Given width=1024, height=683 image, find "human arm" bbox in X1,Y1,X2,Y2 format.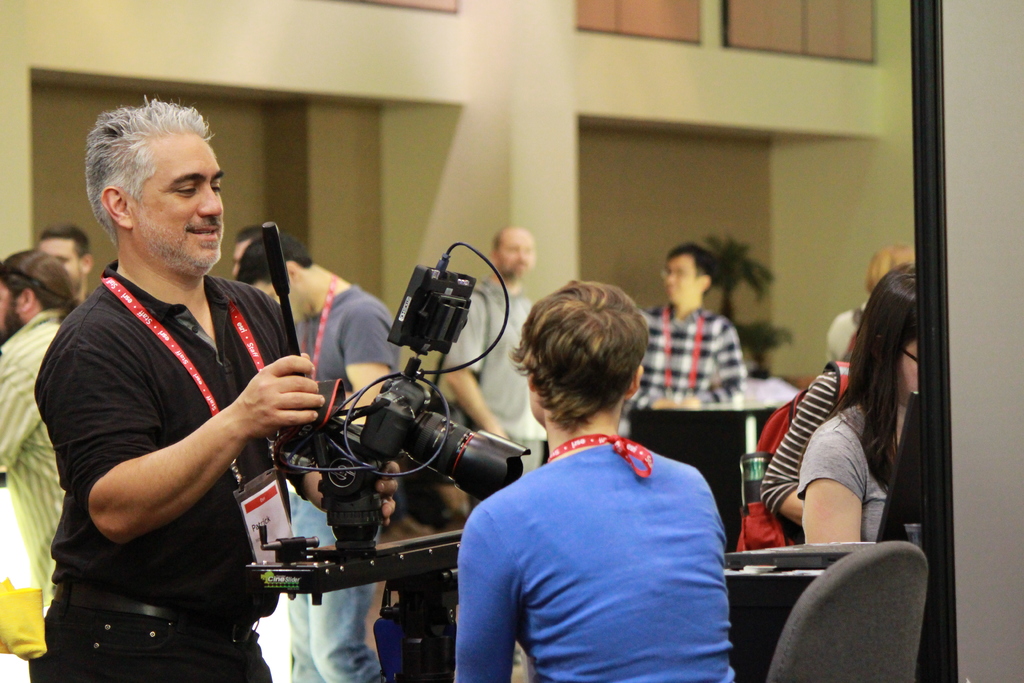
1,350,49,470.
